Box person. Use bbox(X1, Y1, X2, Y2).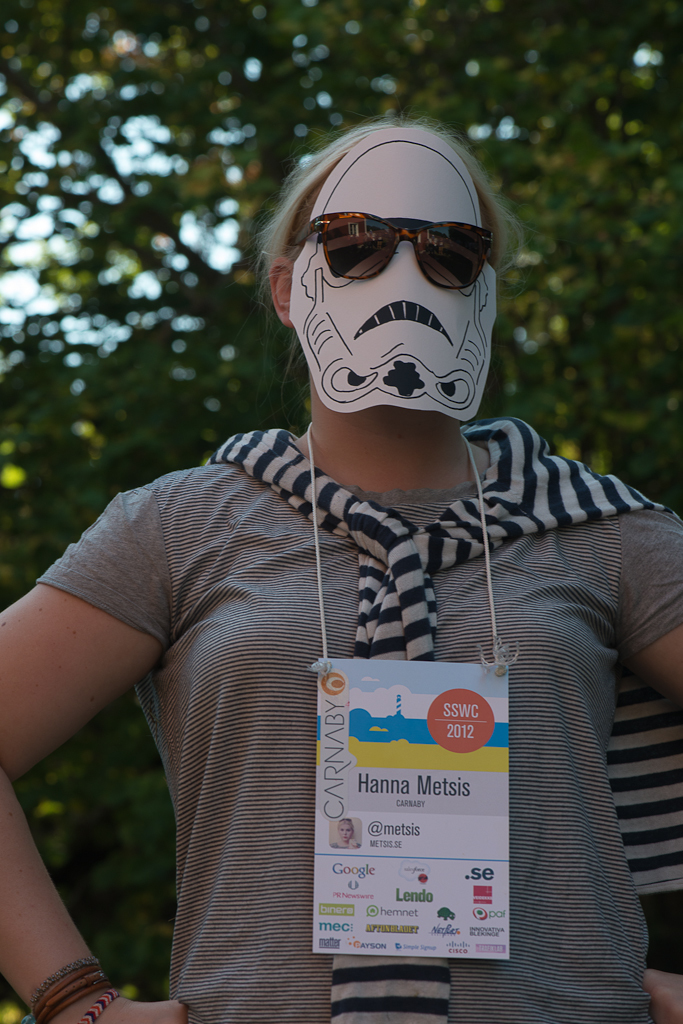
bbox(56, 109, 638, 1005).
